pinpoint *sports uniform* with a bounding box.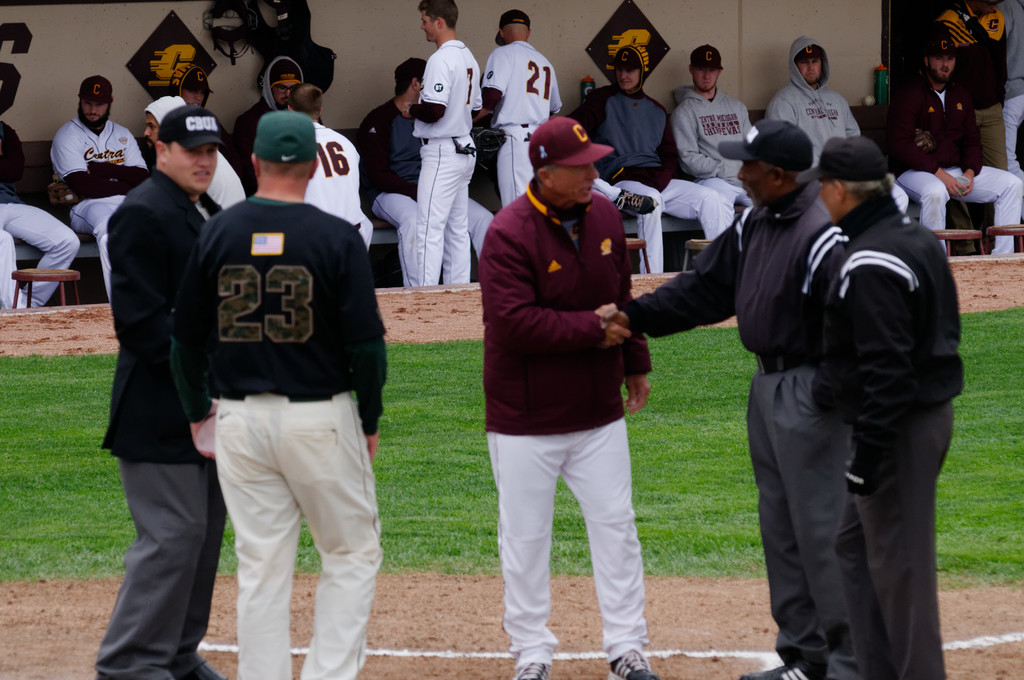
Rect(629, 160, 855, 679).
